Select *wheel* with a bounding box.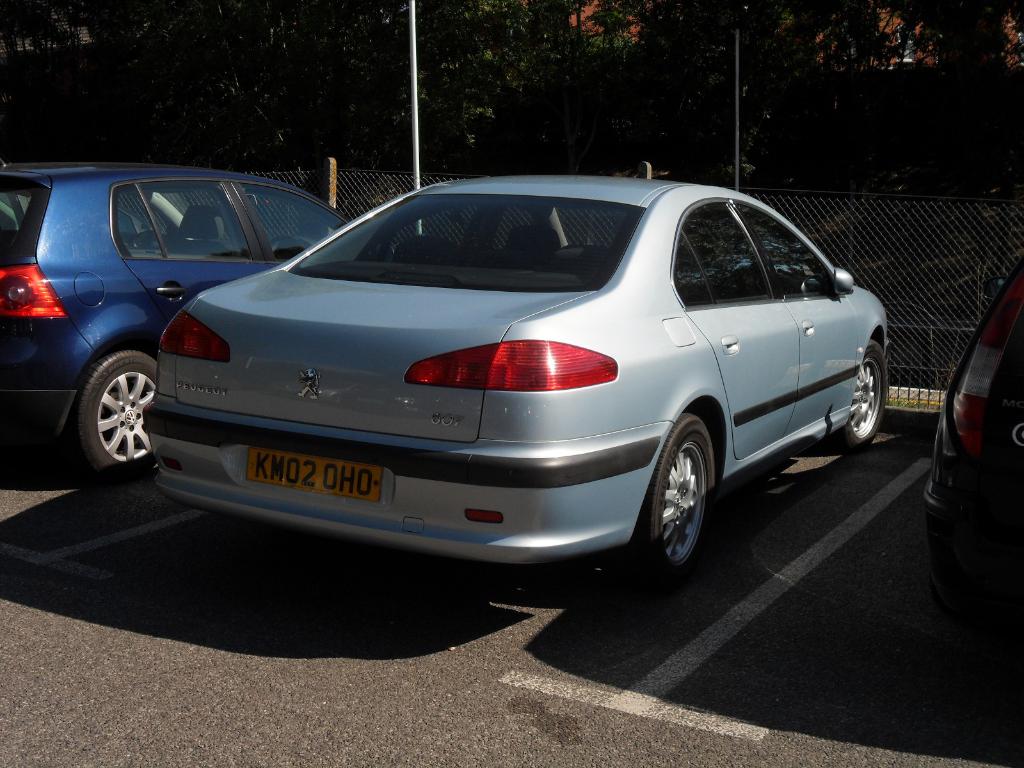
l=636, t=410, r=715, b=579.
